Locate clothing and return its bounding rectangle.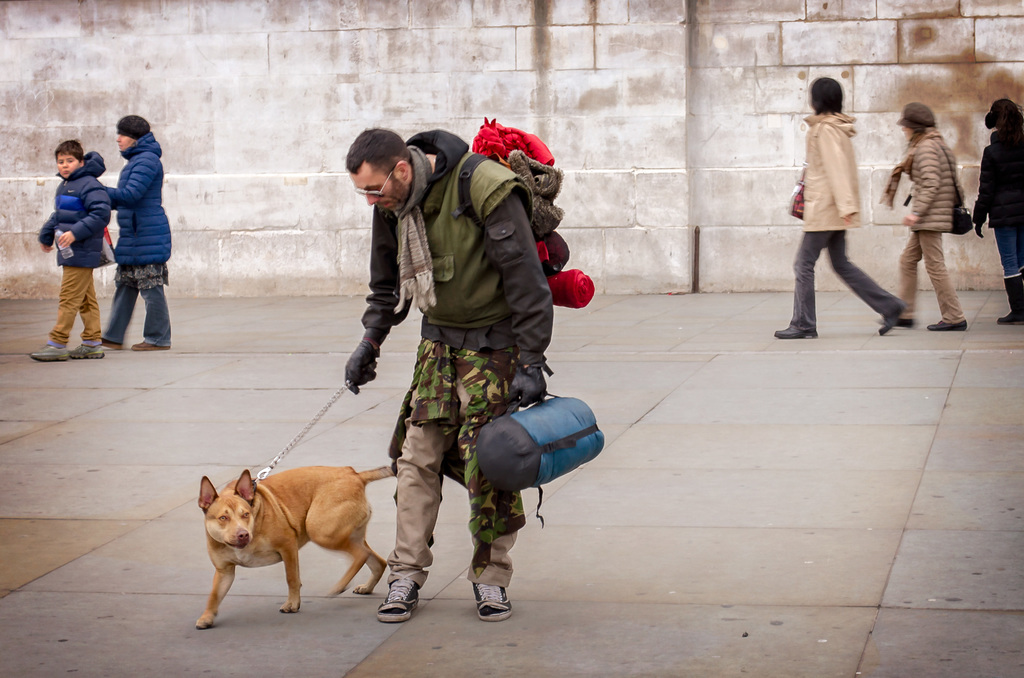
[x1=99, y1=130, x2=172, y2=349].
